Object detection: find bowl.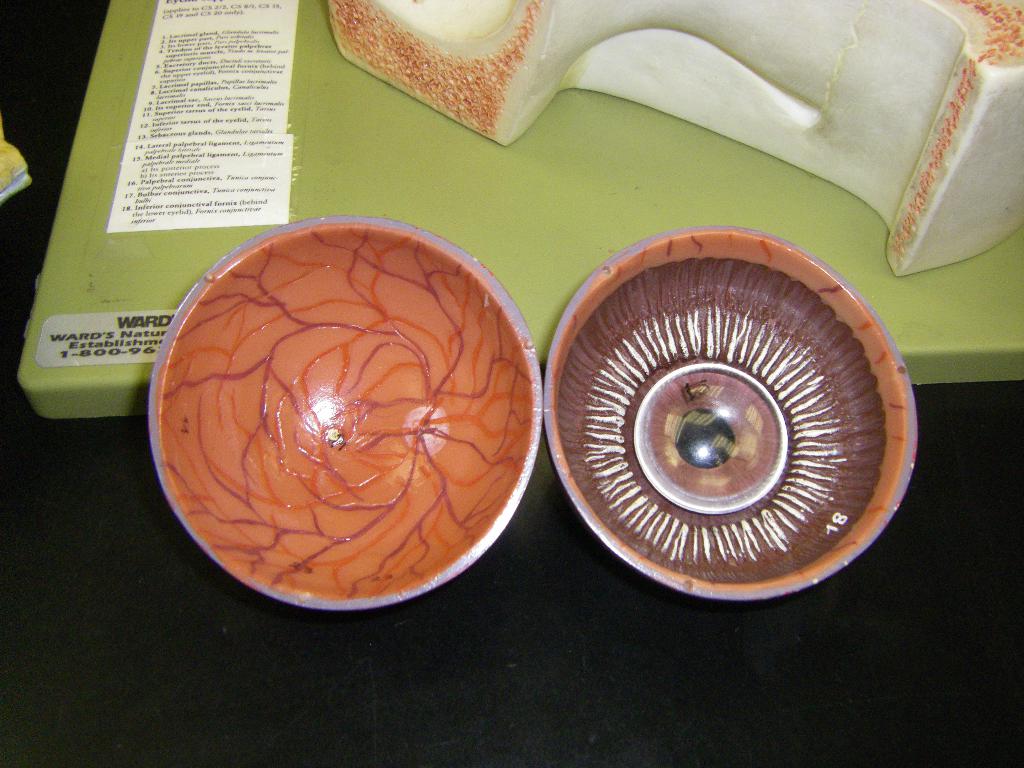
Rect(544, 221, 916, 606).
